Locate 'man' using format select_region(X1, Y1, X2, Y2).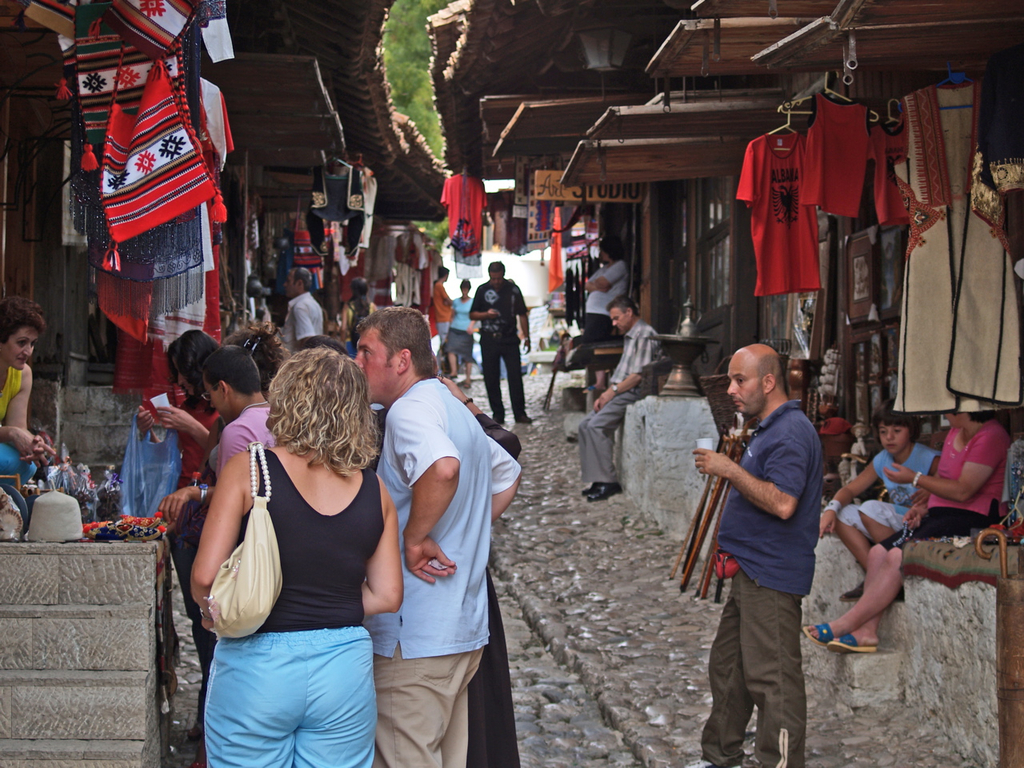
select_region(579, 298, 663, 503).
